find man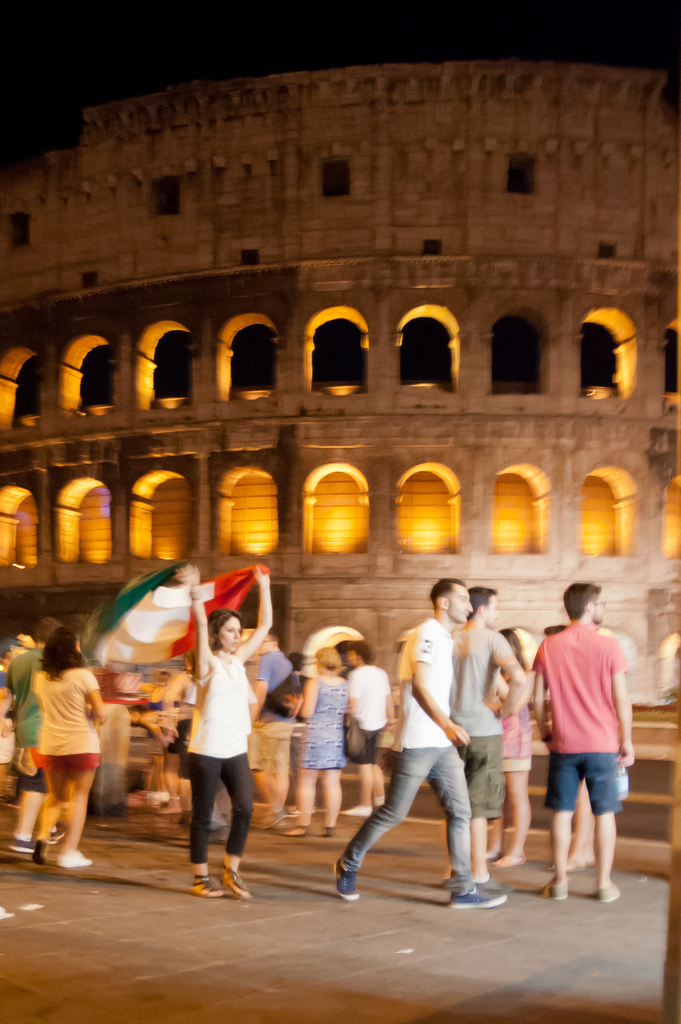
select_region(451, 586, 529, 904)
